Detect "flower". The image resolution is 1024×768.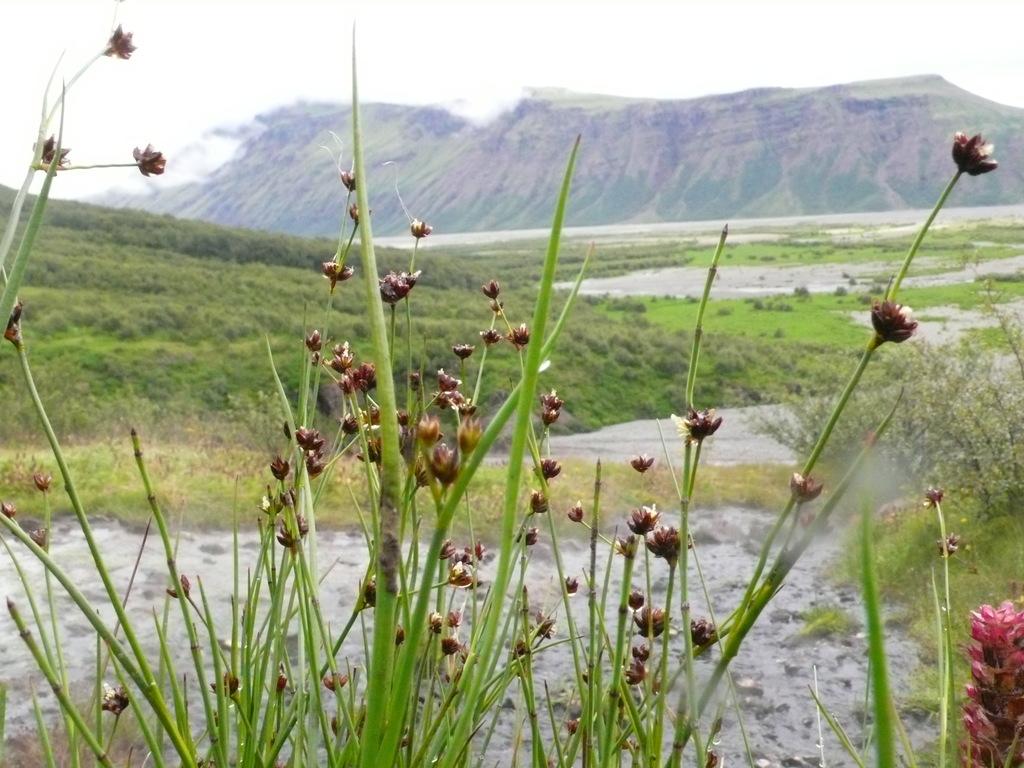
pyautogui.locateOnScreen(951, 131, 999, 178).
